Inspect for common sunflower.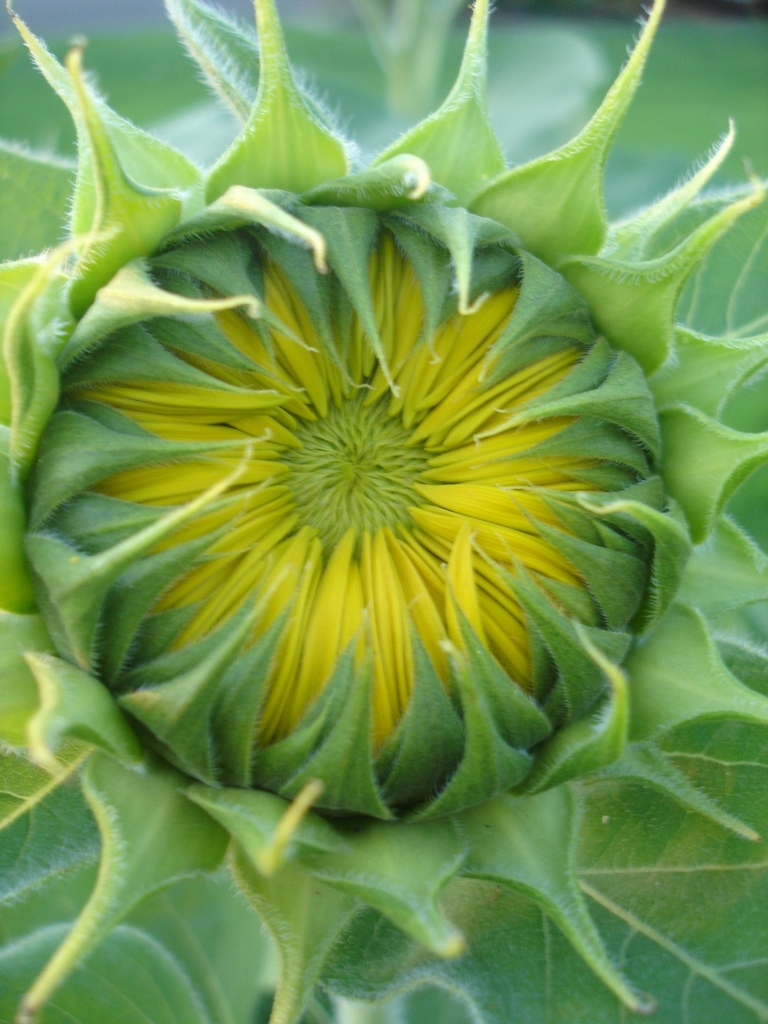
Inspection: pyautogui.locateOnScreen(0, 0, 767, 1014).
